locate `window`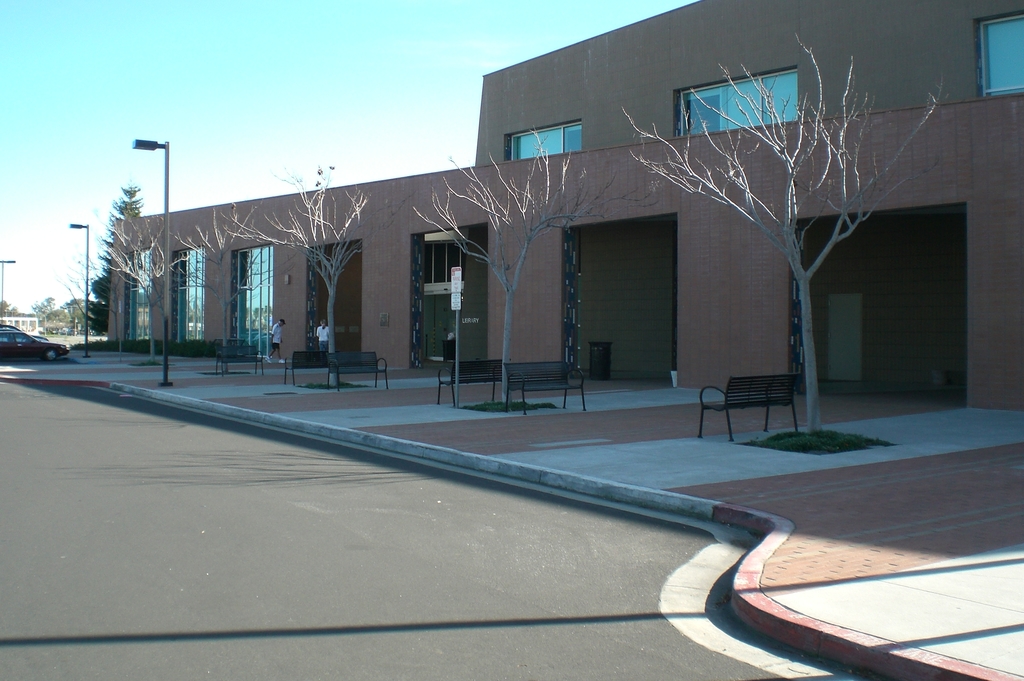
Rect(501, 118, 584, 165)
